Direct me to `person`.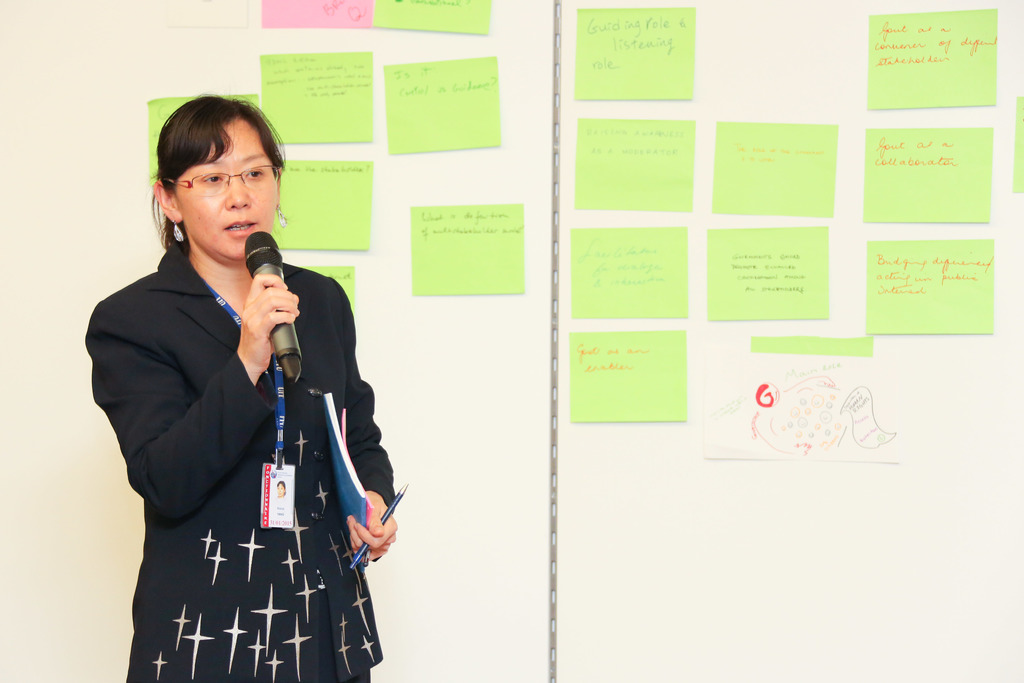
Direction: x1=88 y1=99 x2=399 y2=678.
